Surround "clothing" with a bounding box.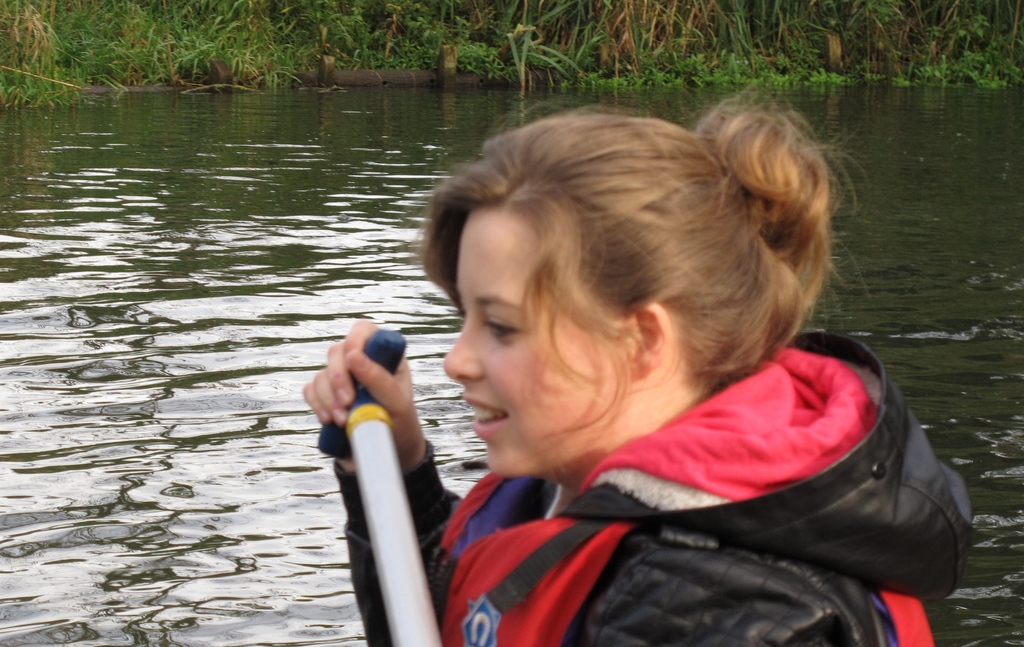
<box>406,332,943,643</box>.
